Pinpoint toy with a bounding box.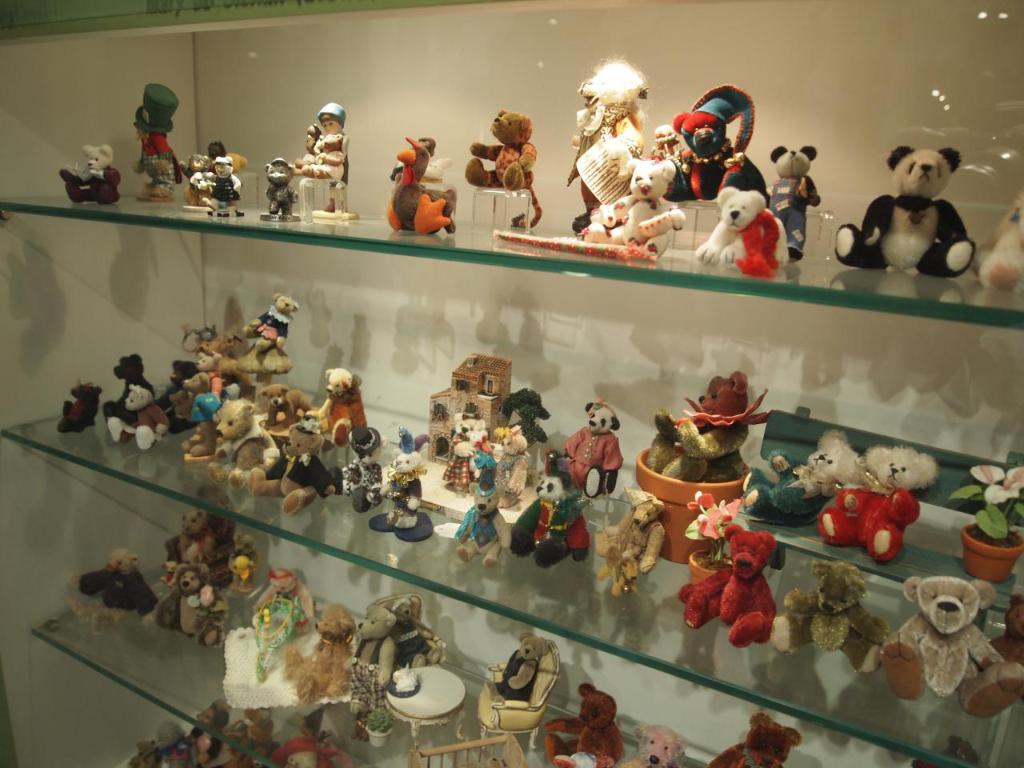
x1=690, y1=185, x2=793, y2=277.
